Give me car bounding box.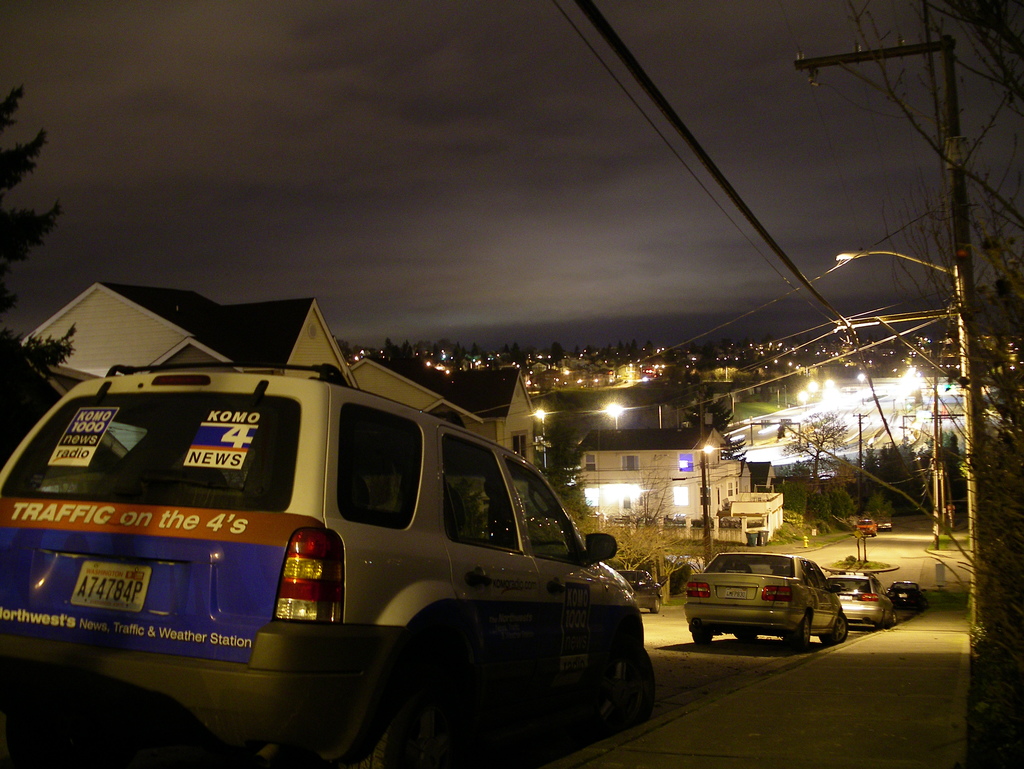
rect(684, 548, 850, 651).
